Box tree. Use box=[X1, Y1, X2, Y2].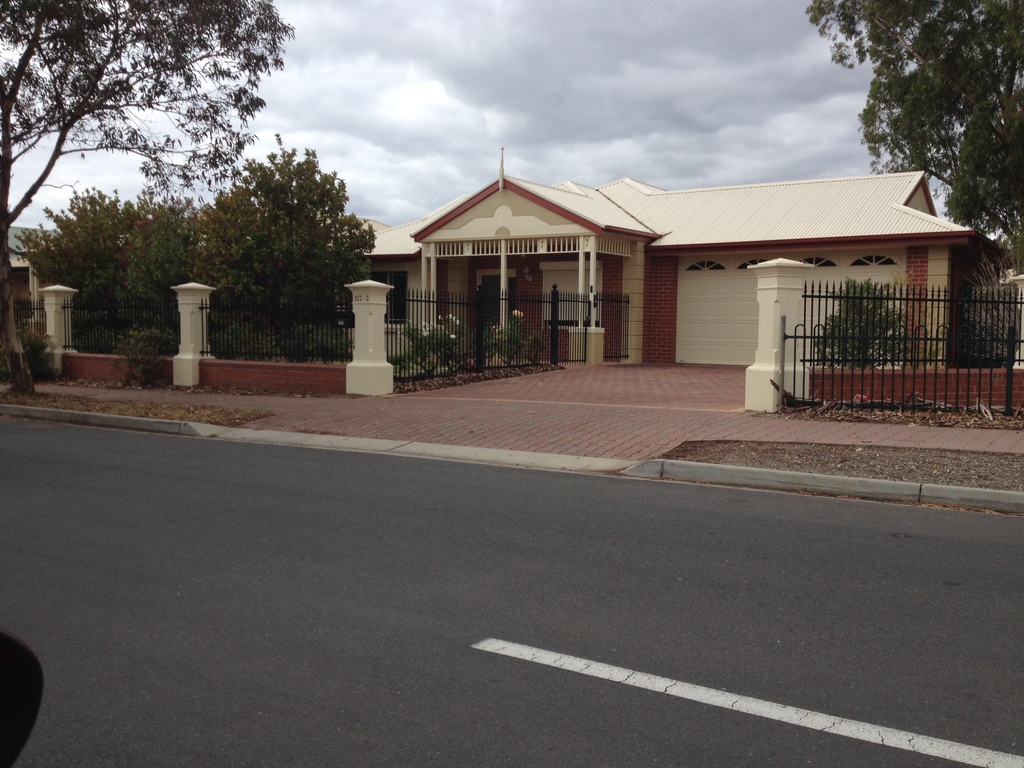
box=[0, 0, 305, 384].
